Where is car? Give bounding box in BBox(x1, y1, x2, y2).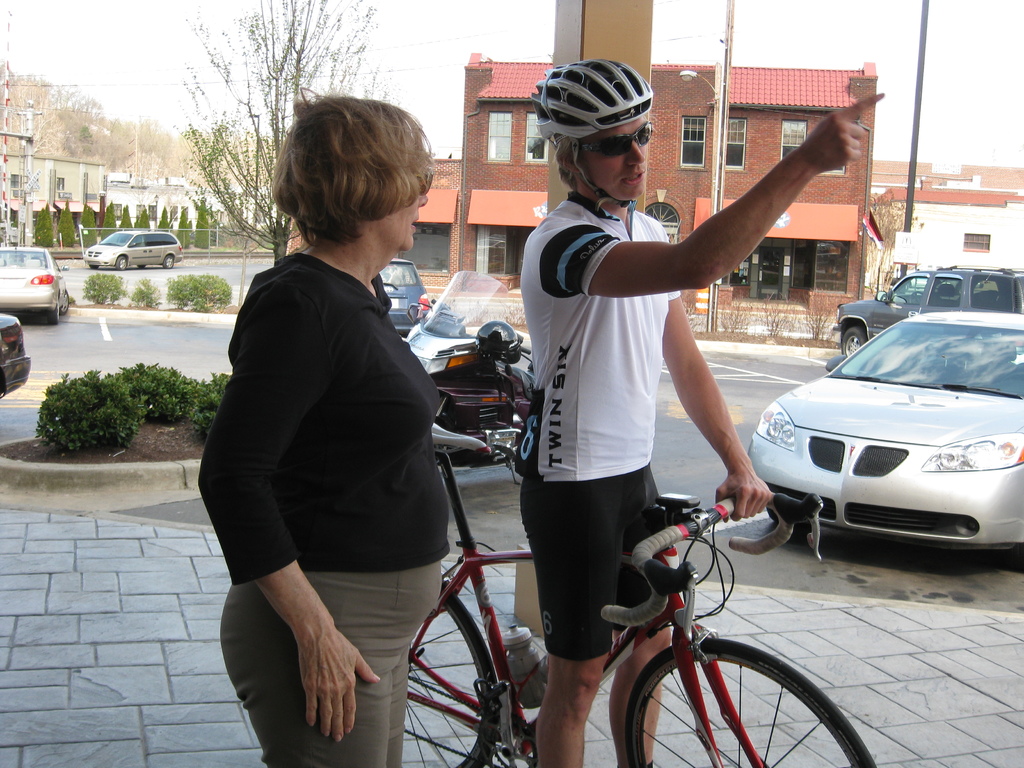
BBox(80, 230, 186, 270).
